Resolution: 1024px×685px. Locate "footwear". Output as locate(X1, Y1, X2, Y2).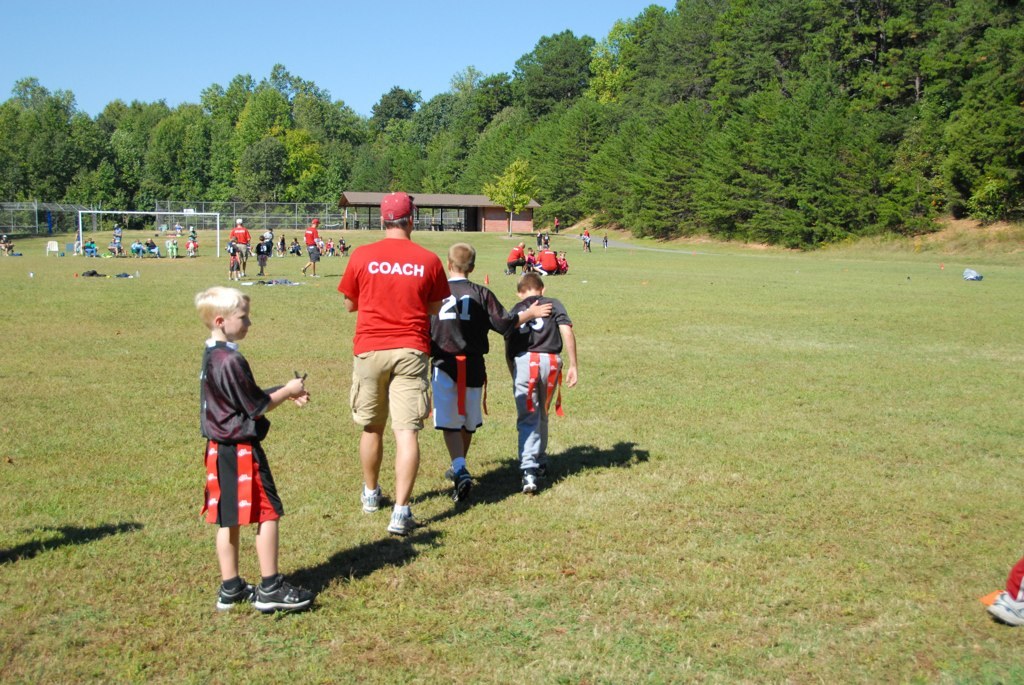
locate(988, 577, 1023, 625).
